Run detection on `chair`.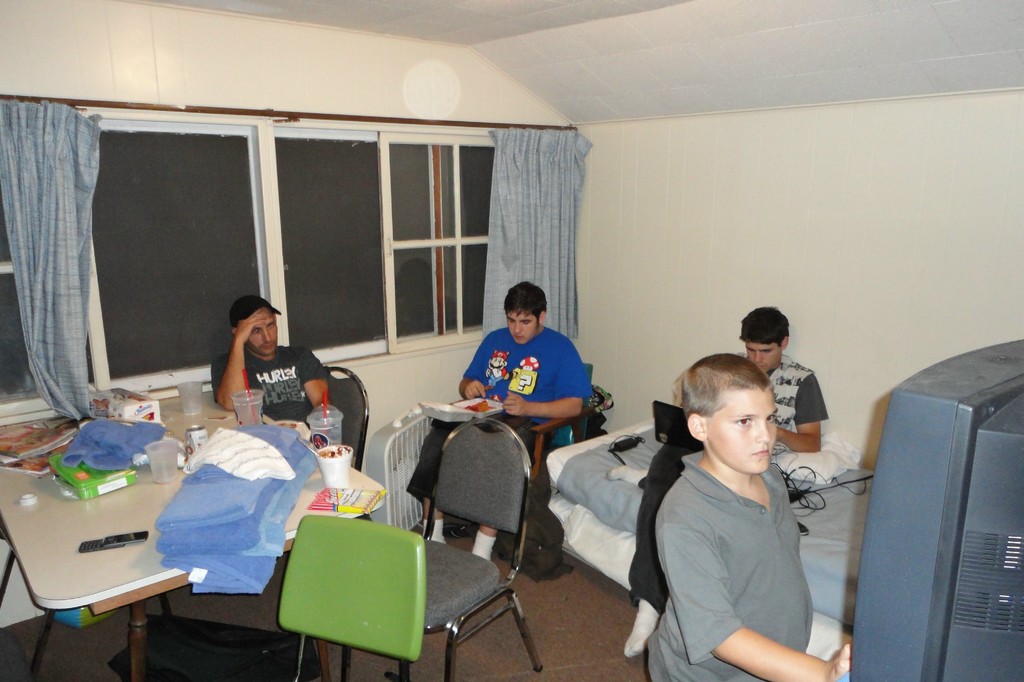
Result: 410, 436, 543, 681.
